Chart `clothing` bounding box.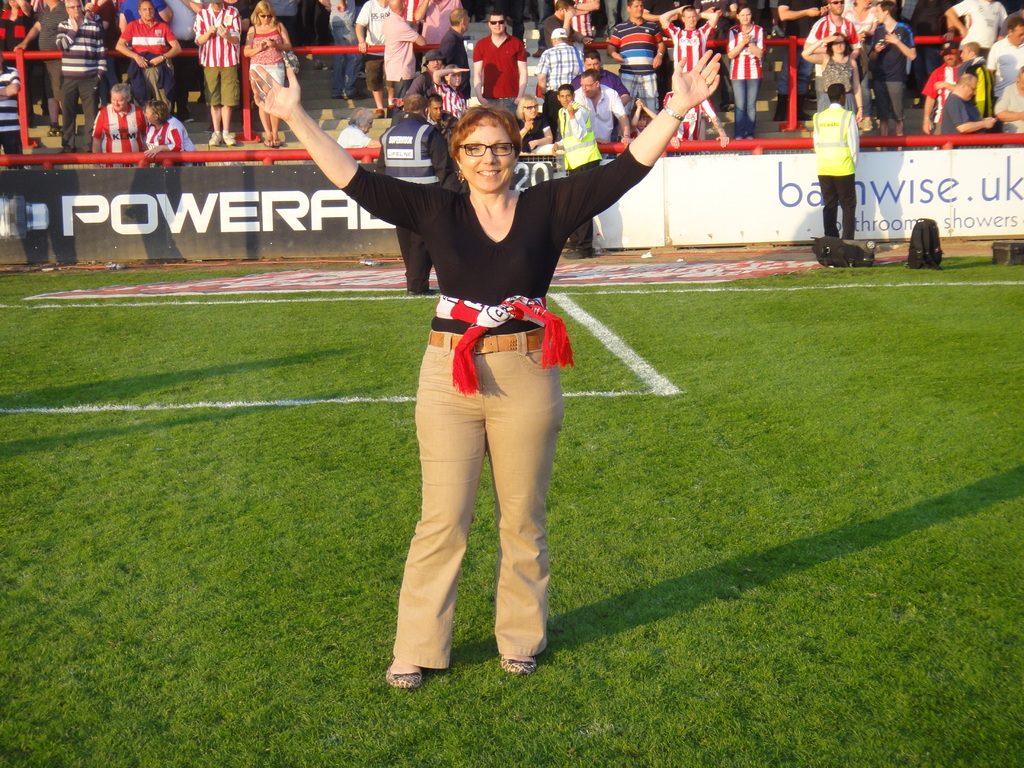
Charted: region(243, 26, 287, 122).
